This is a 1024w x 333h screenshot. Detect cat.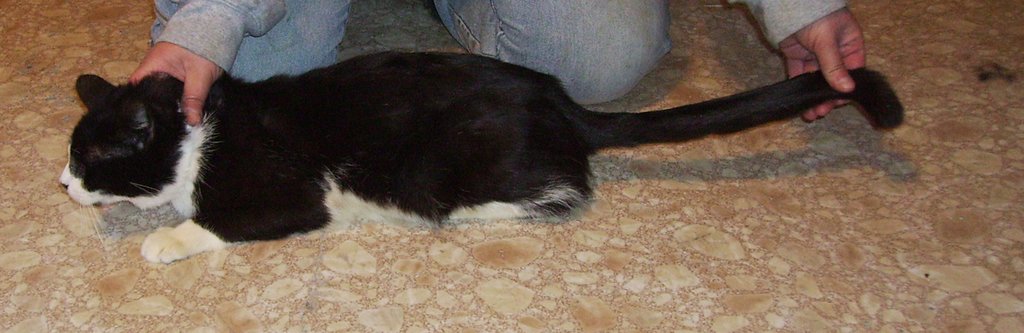
{"x1": 54, "y1": 50, "x2": 907, "y2": 266}.
